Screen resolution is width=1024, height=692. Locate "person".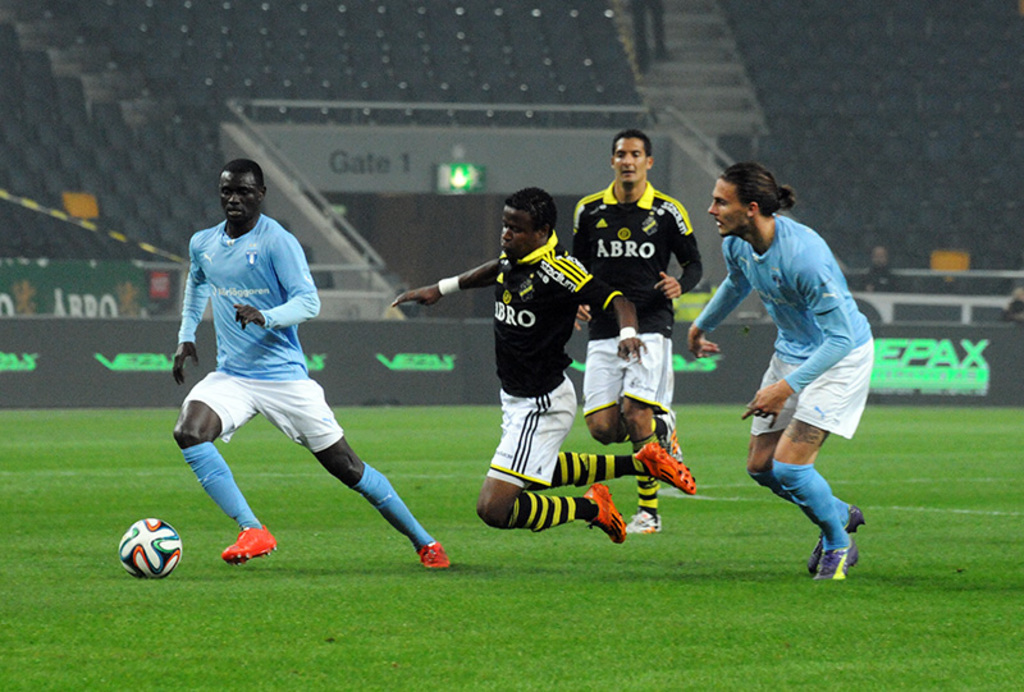
(168, 177, 412, 594).
